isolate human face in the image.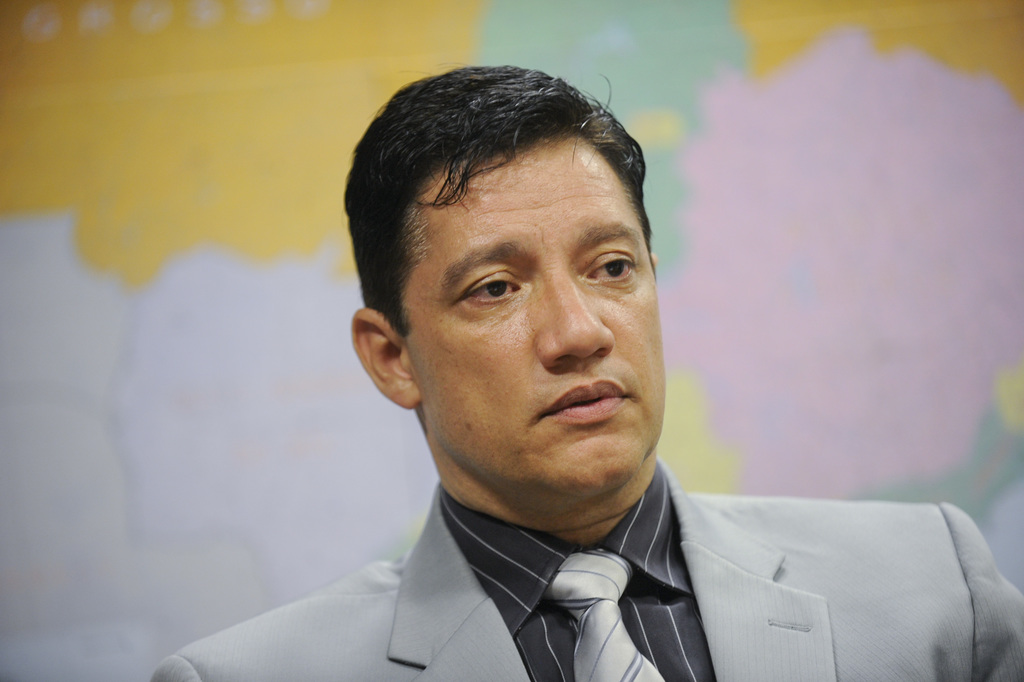
Isolated region: [left=402, top=127, right=670, bottom=499].
